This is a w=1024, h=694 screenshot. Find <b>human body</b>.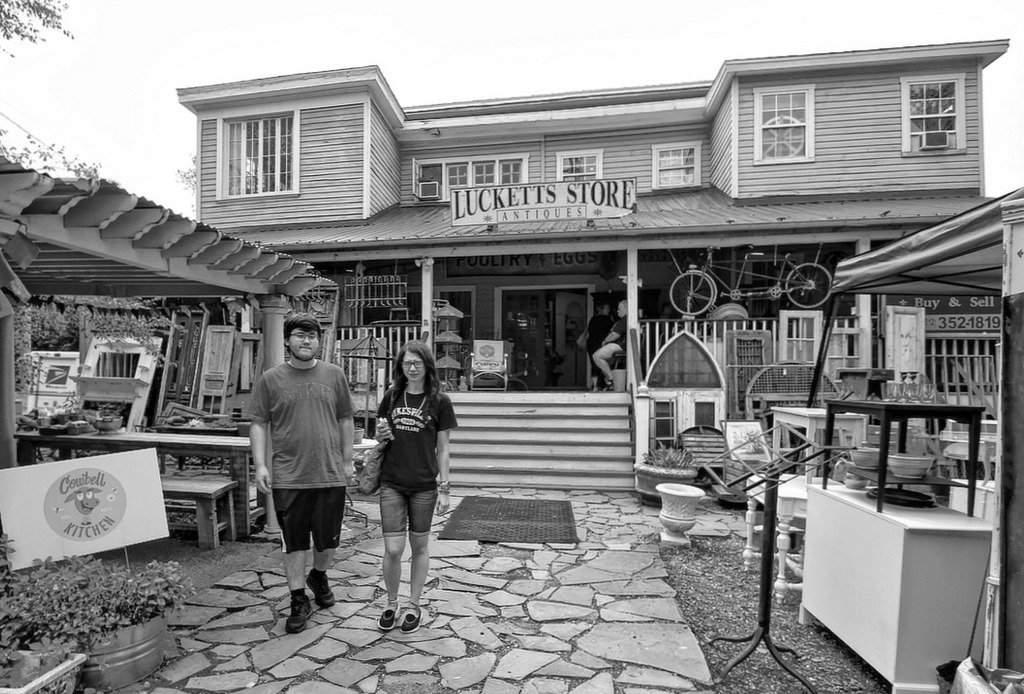
Bounding box: 365,336,457,628.
